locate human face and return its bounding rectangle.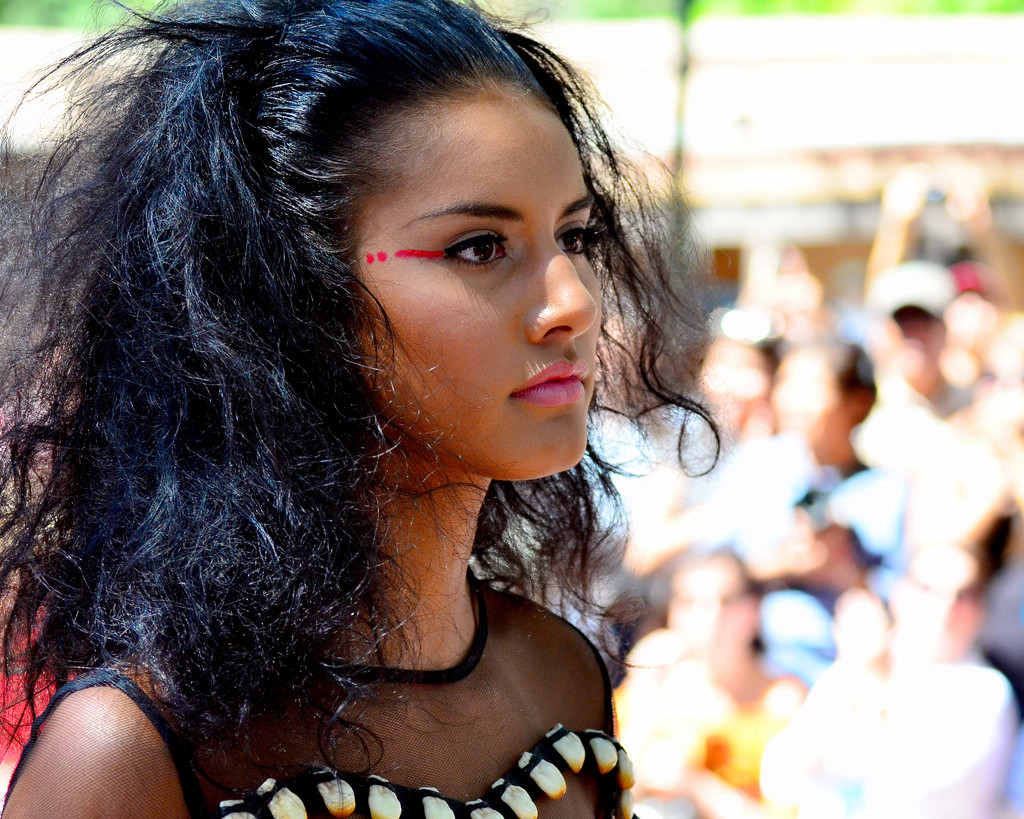
(x1=353, y1=81, x2=603, y2=484).
